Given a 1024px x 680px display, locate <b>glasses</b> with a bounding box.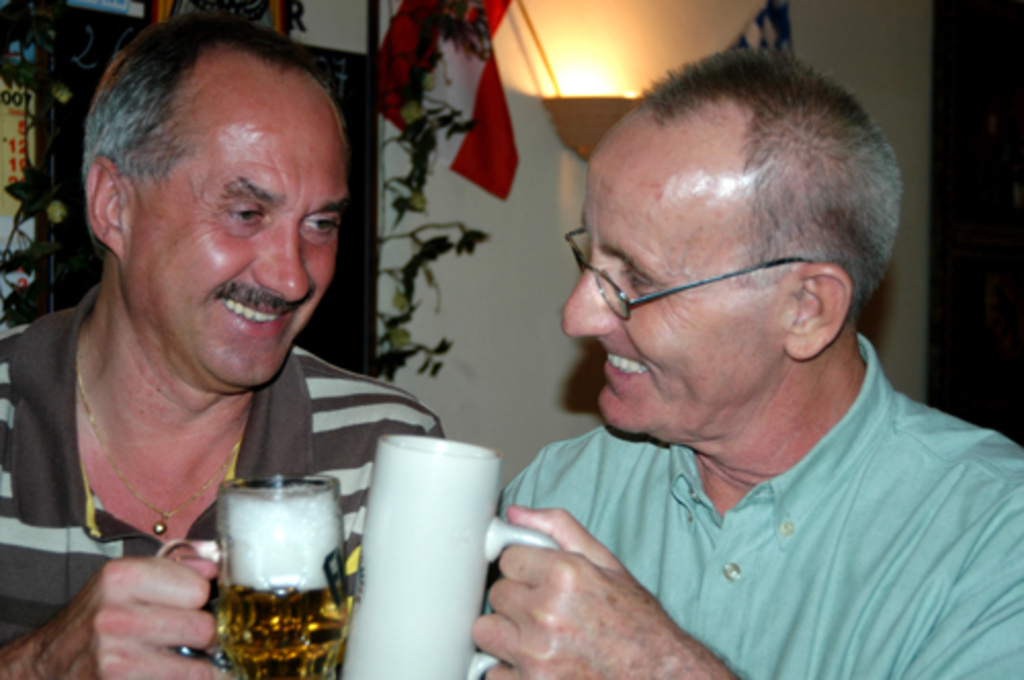
Located: detection(565, 225, 813, 330).
